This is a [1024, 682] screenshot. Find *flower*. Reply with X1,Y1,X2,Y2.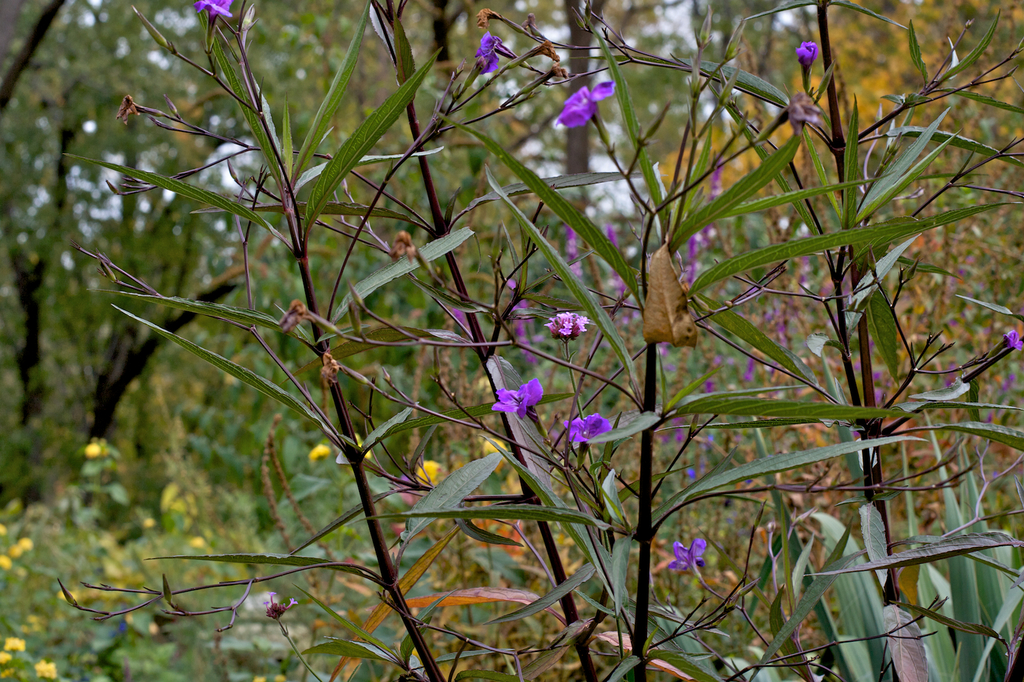
477,31,520,59.
